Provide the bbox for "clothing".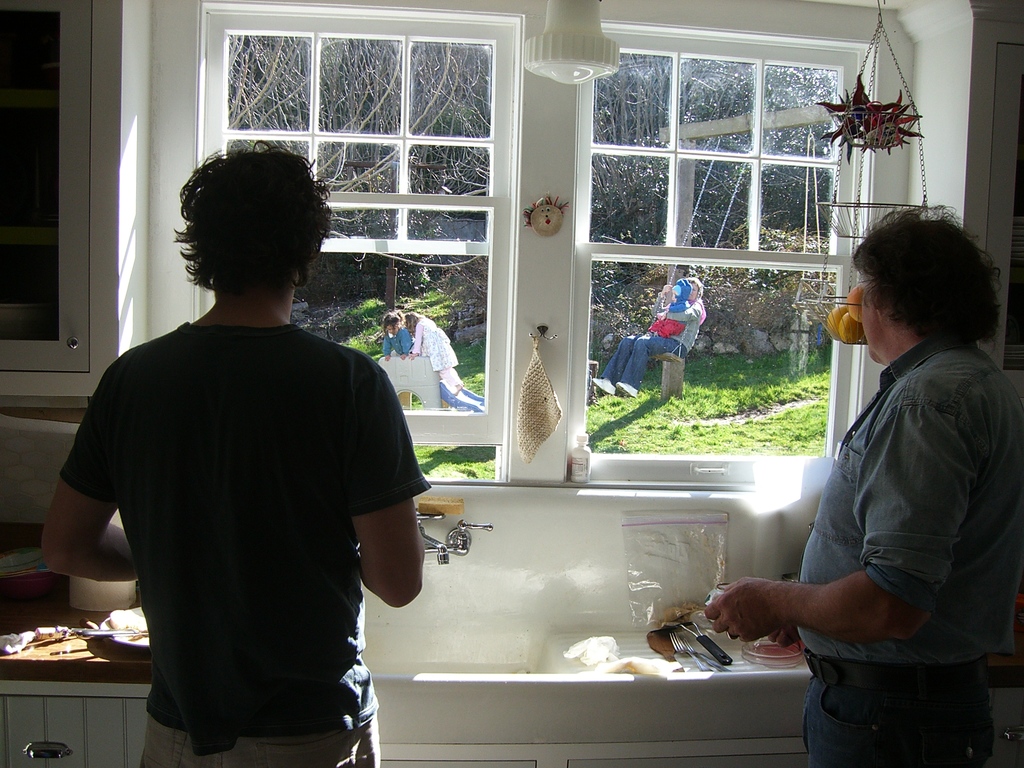
x1=387 y1=322 x2=411 y2=352.
